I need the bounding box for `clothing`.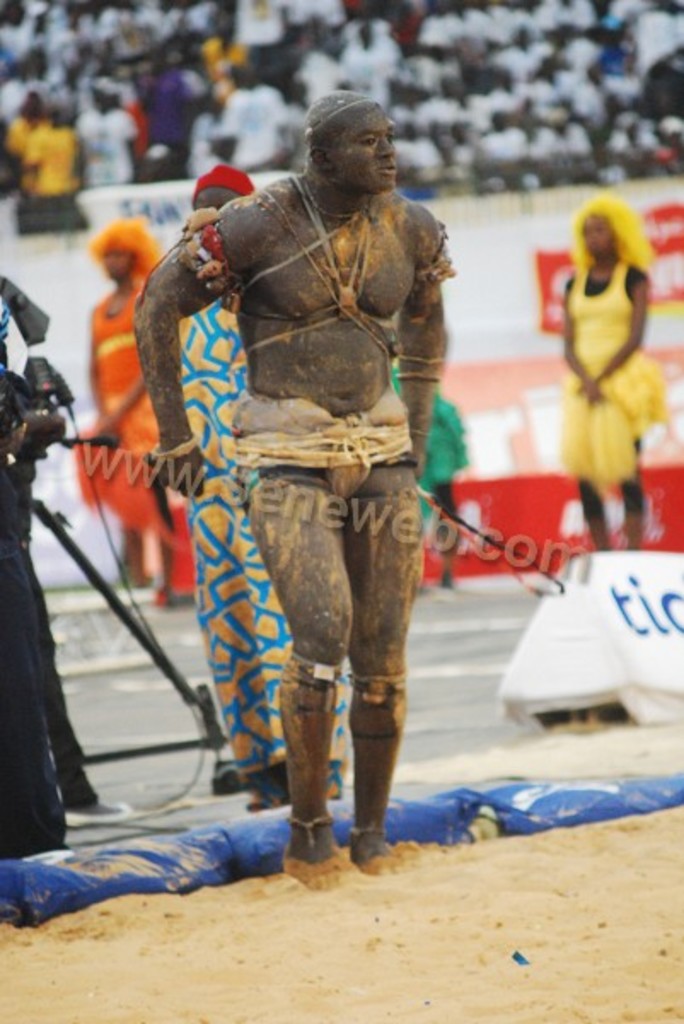
Here it is: 203 381 420 492.
